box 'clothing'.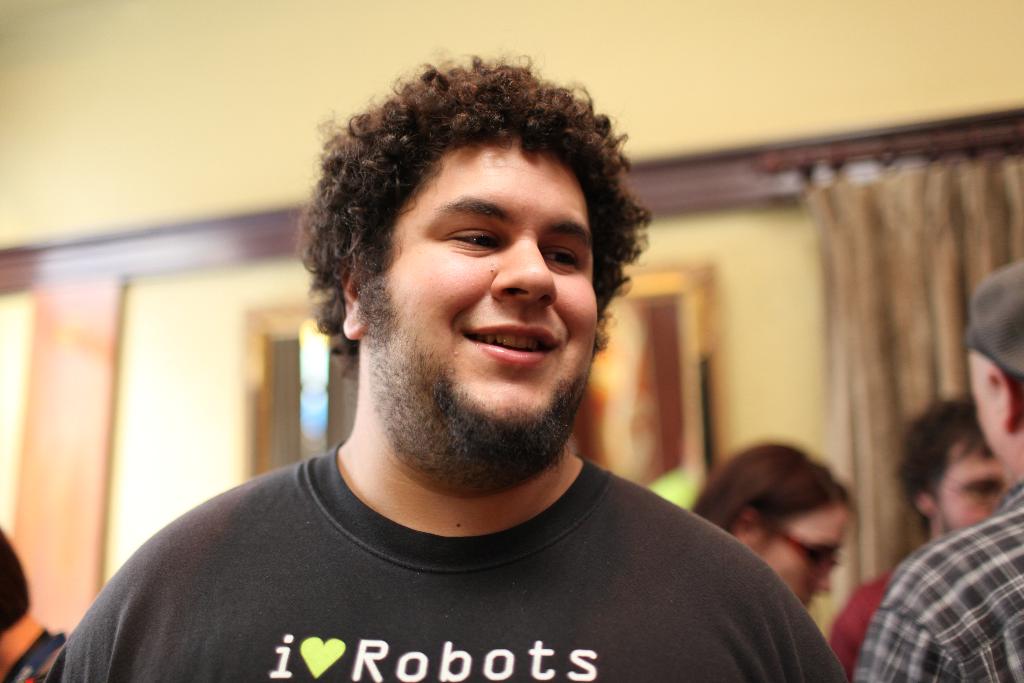
{"x1": 826, "y1": 566, "x2": 898, "y2": 682}.
